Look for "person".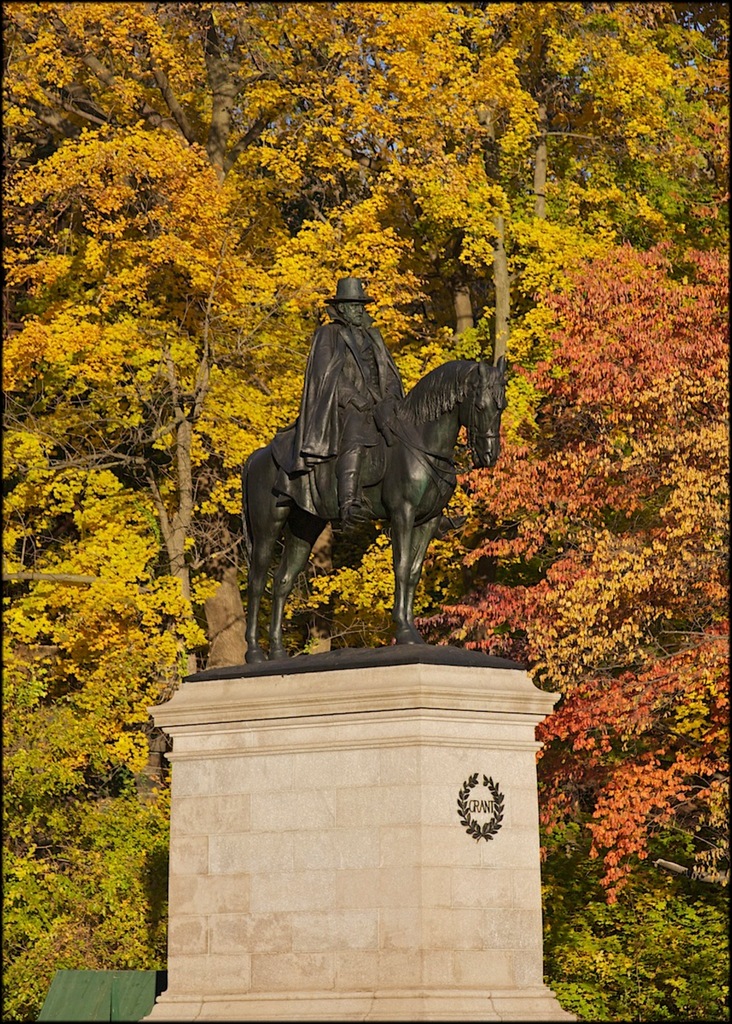
Found: bbox=(278, 263, 417, 553).
